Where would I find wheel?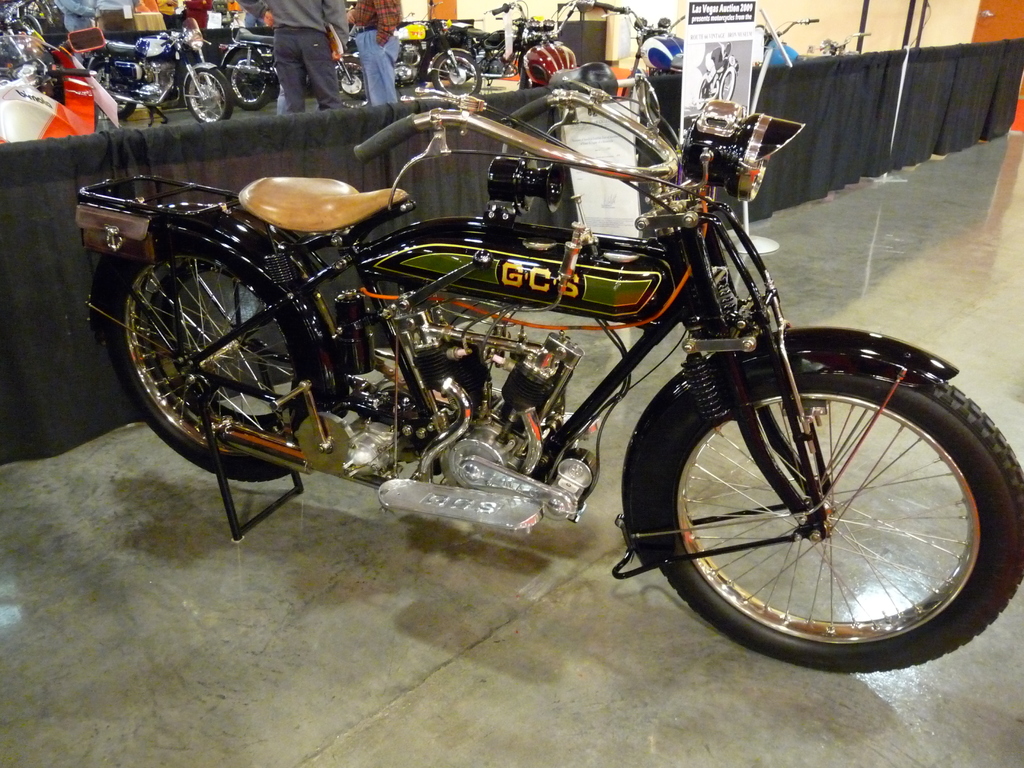
At box(695, 76, 711, 112).
